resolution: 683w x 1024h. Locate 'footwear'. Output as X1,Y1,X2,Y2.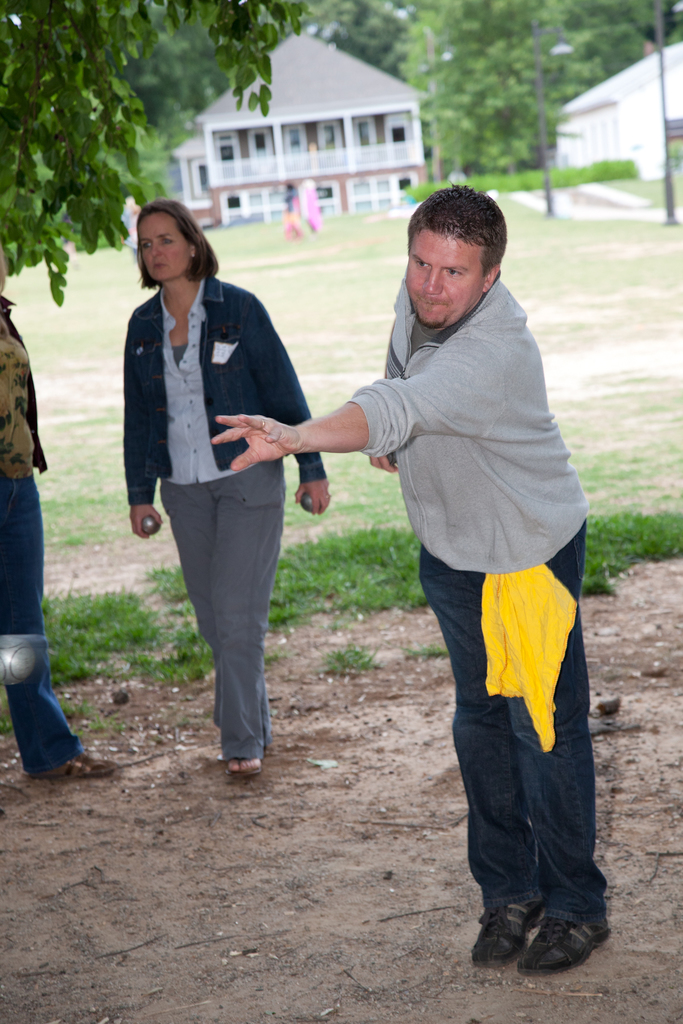
226,755,262,778.
